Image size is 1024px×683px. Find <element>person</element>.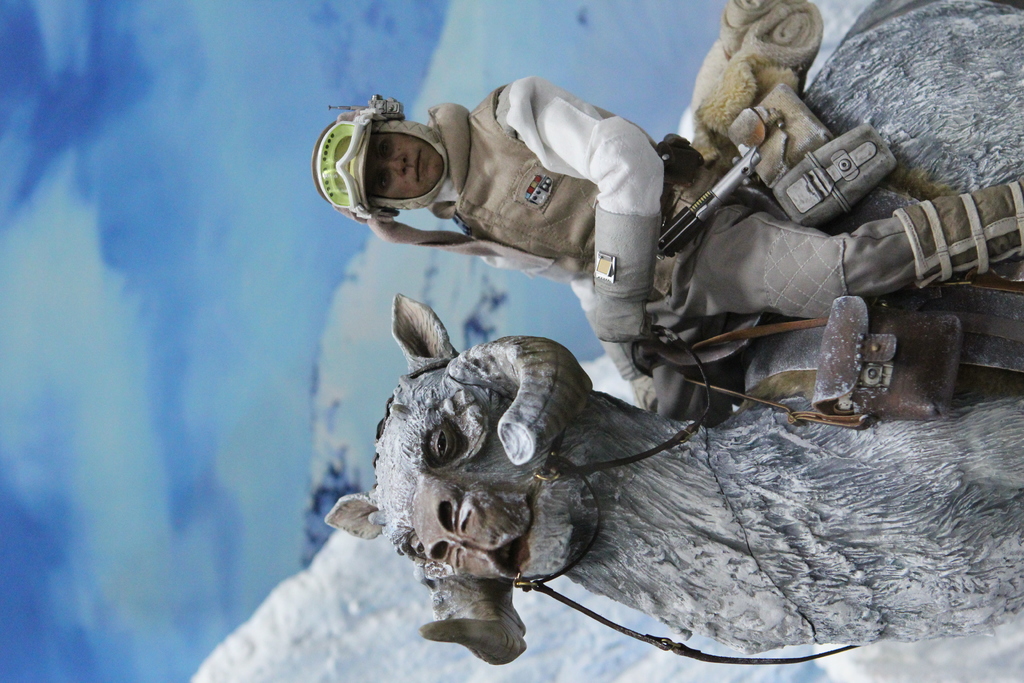
l=312, t=92, r=1023, b=414.
